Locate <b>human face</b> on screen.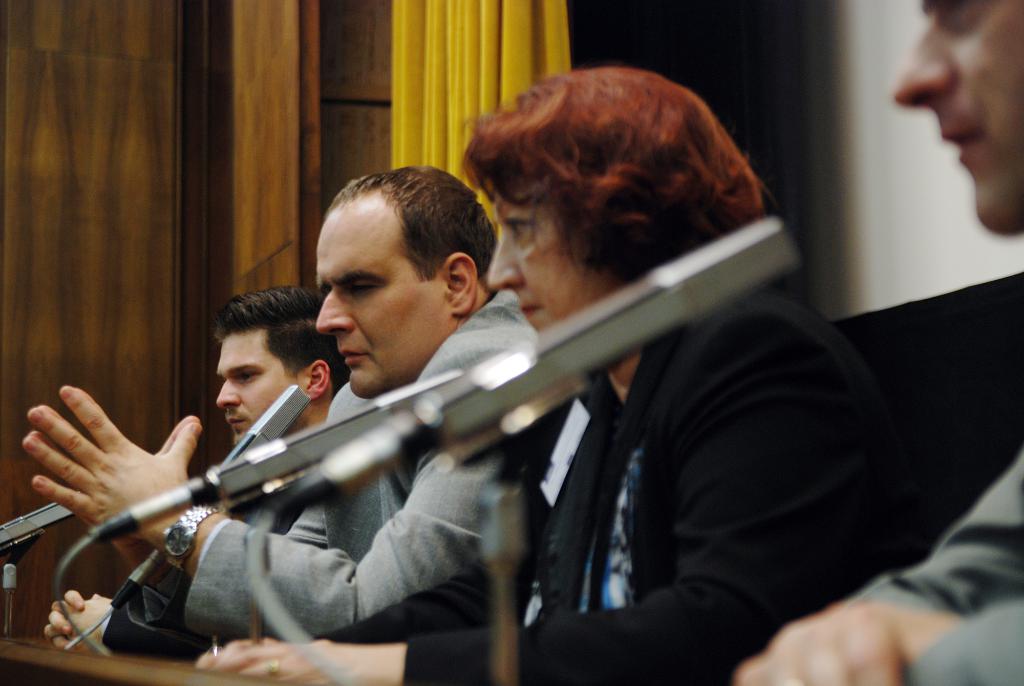
On screen at (left=212, top=334, right=289, bottom=444).
